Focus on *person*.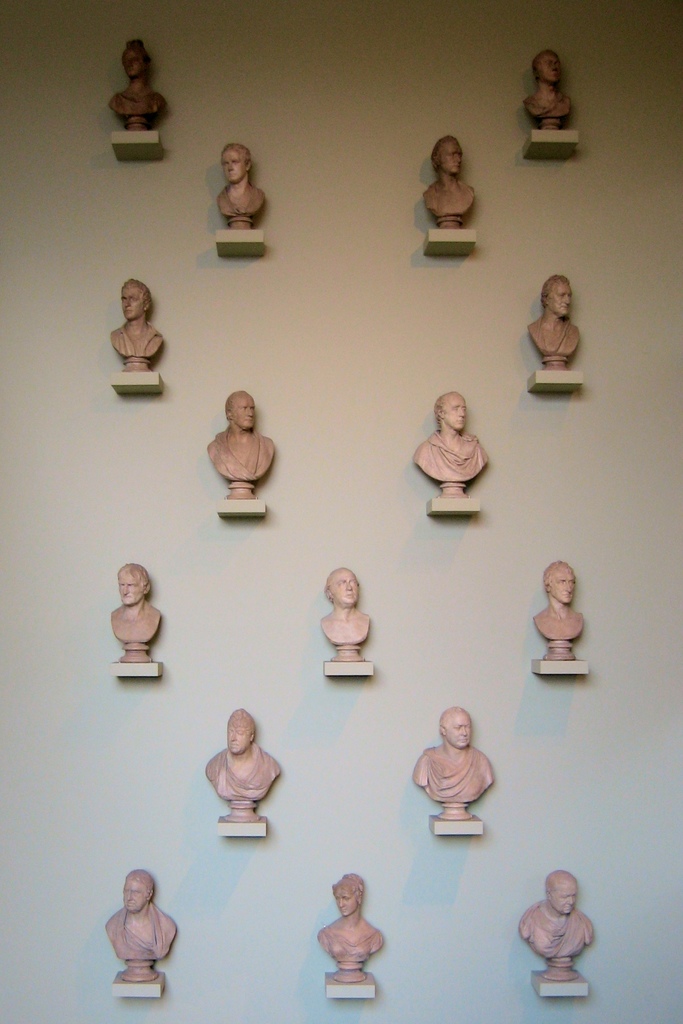
Focused at BBox(113, 36, 167, 132).
